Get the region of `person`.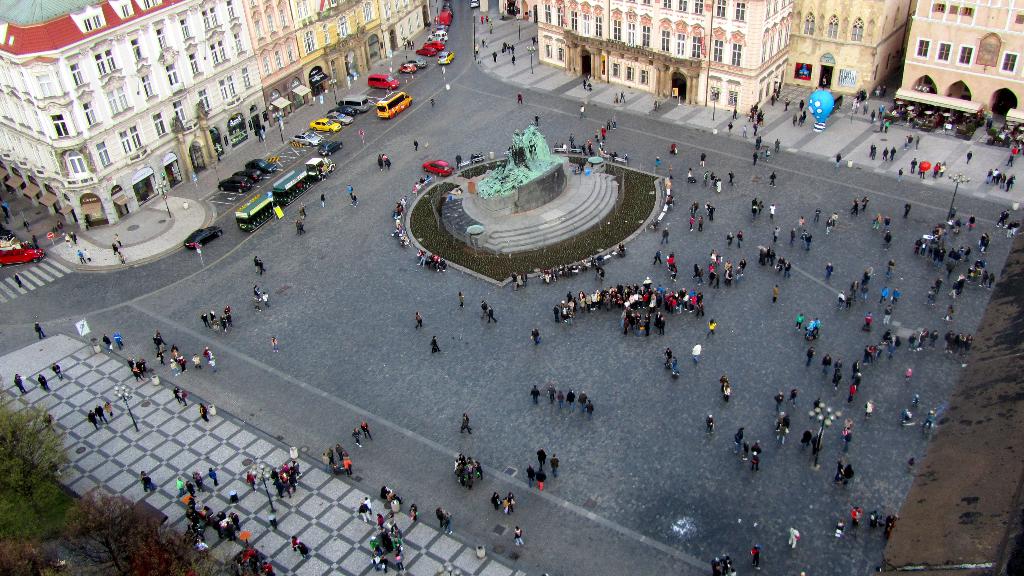
{"x1": 199, "y1": 540, "x2": 205, "y2": 550}.
